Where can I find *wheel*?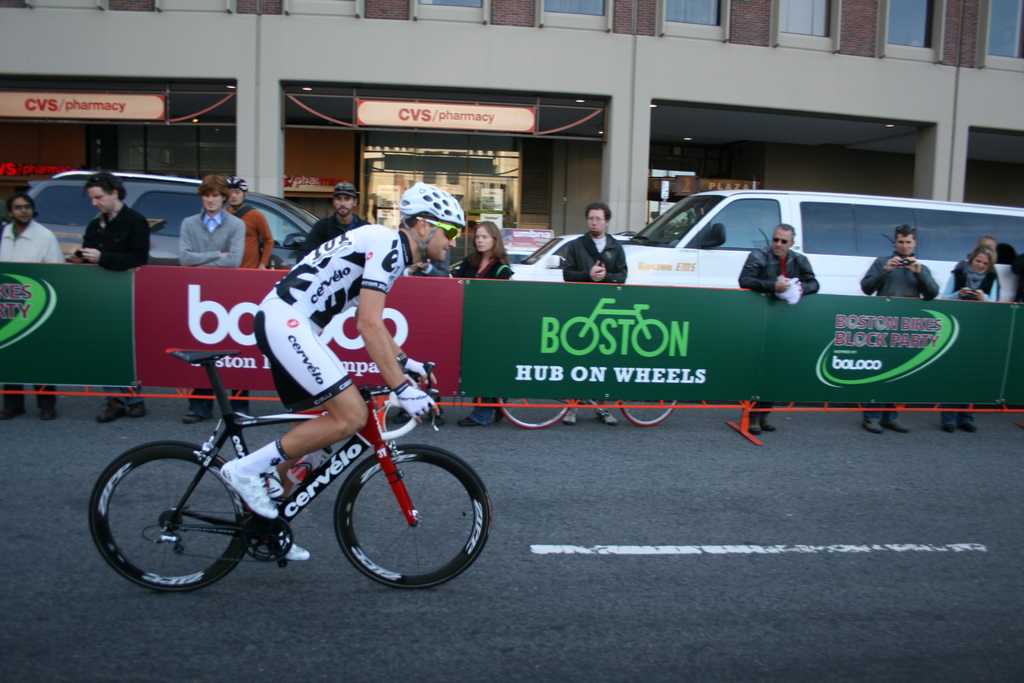
You can find it at rect(86, 442, 248, 593).
